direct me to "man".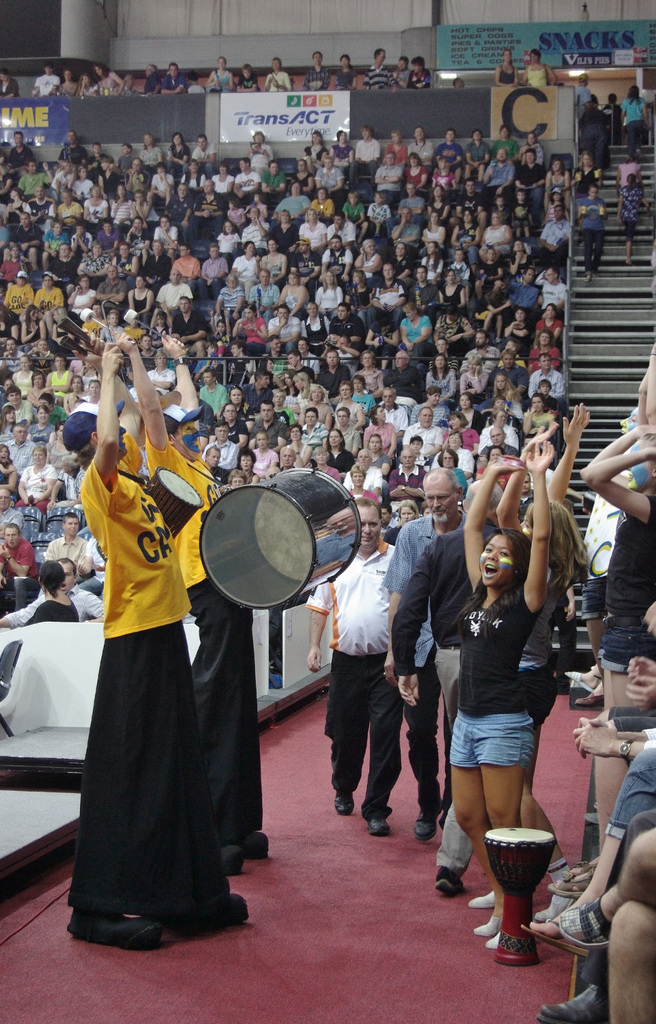
Direction: box(248, 268, 283, 317).
